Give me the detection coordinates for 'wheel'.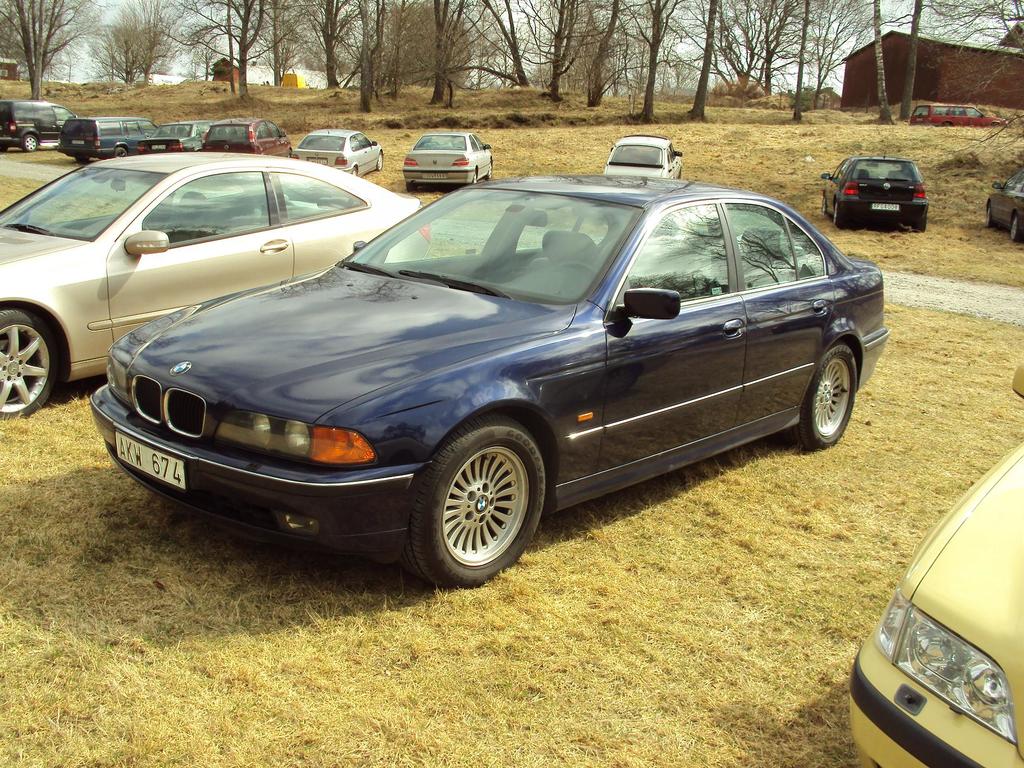
<region>831, 202, 842, 227</region>.
